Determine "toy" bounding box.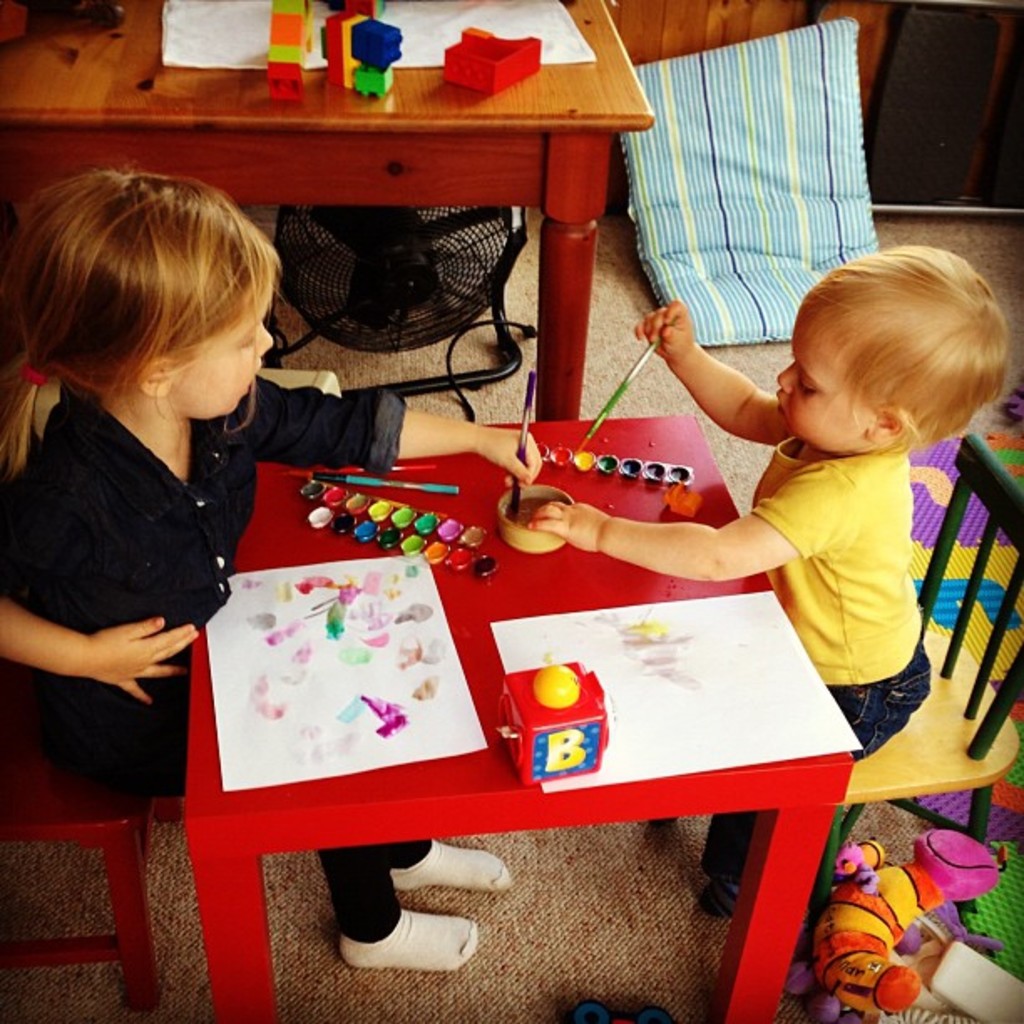
Determined: bbox(783, 922, 920, 1022).
